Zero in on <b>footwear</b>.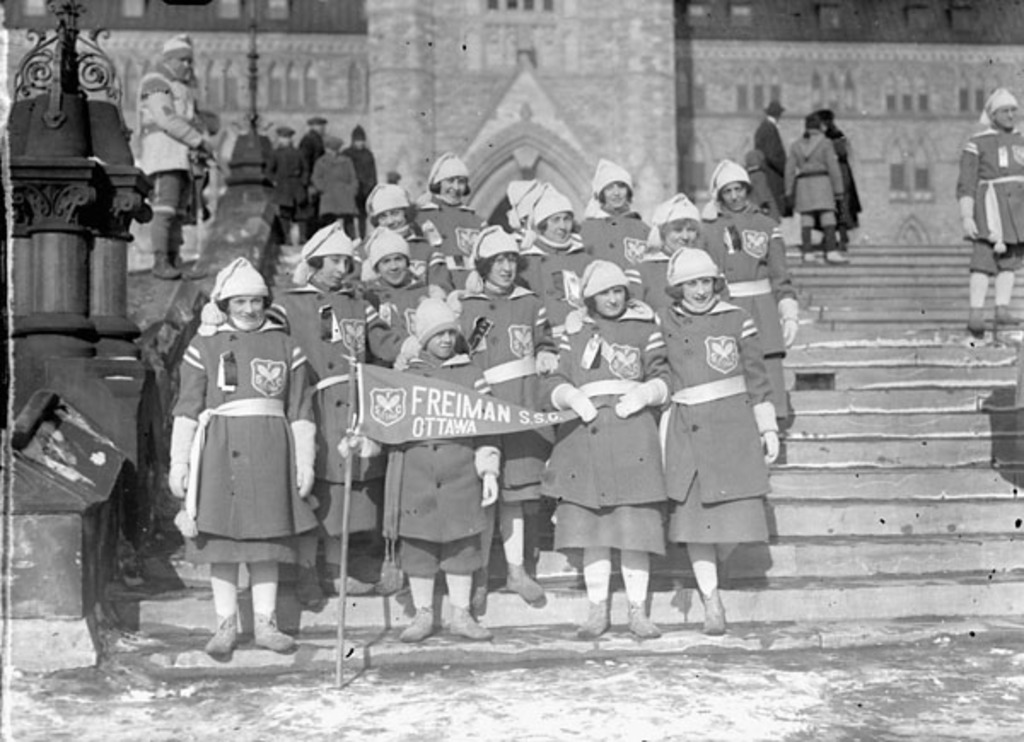
Zeroed in: region(300, 565, 328, 606).
